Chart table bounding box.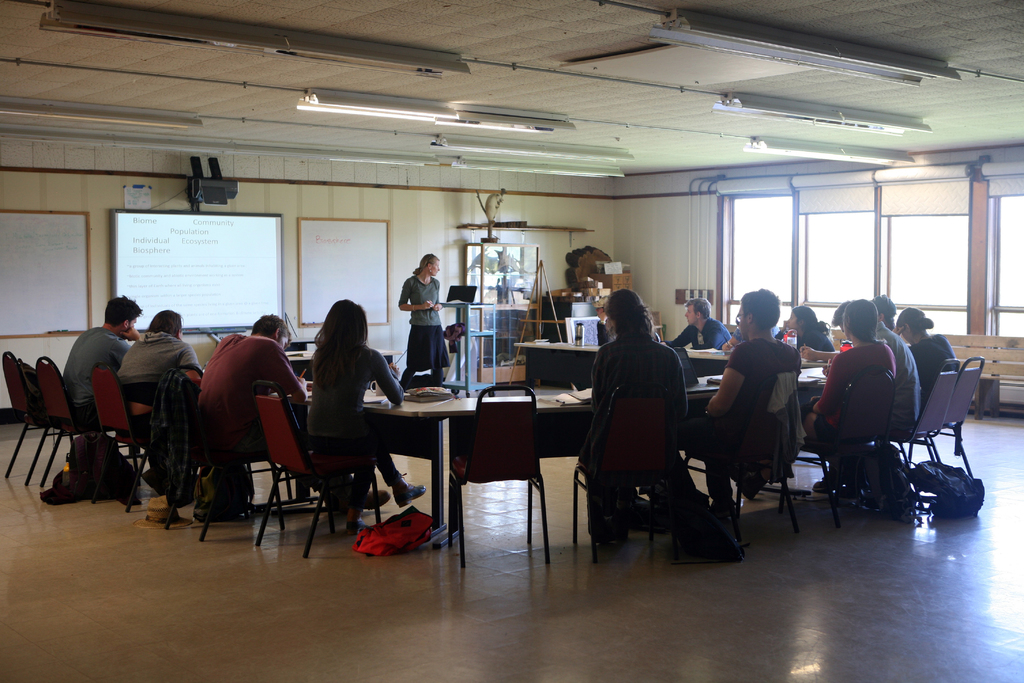
Charted: 284 347 416 396.
